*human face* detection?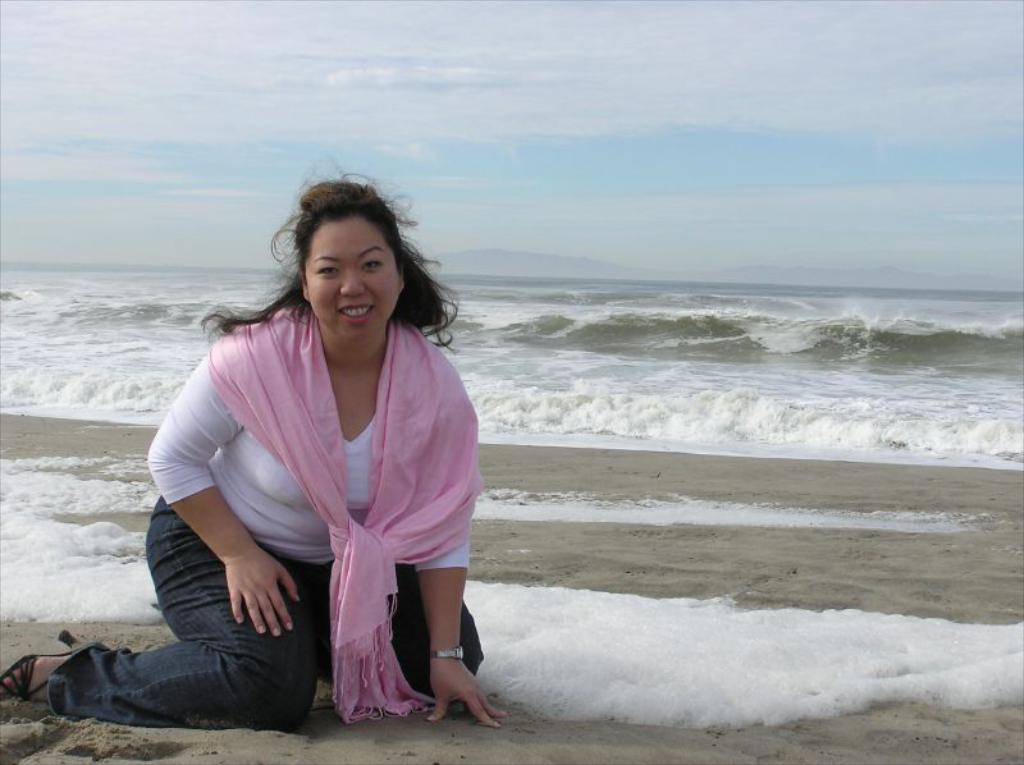
box=[307, 216, 396, 339]
